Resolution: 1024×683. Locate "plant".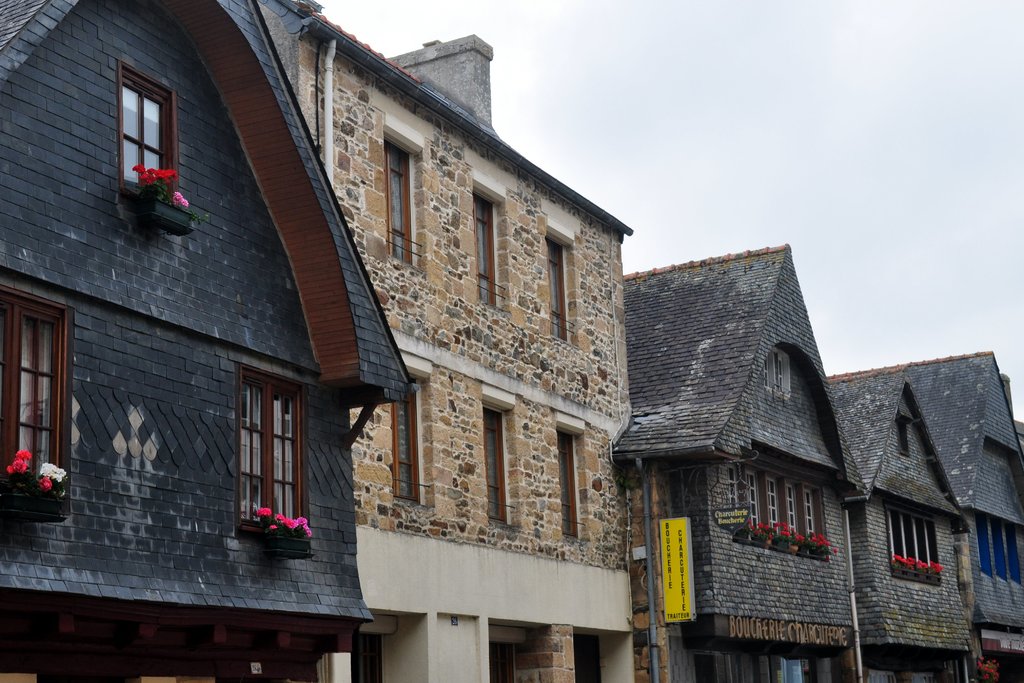
(136,160,170,193).
